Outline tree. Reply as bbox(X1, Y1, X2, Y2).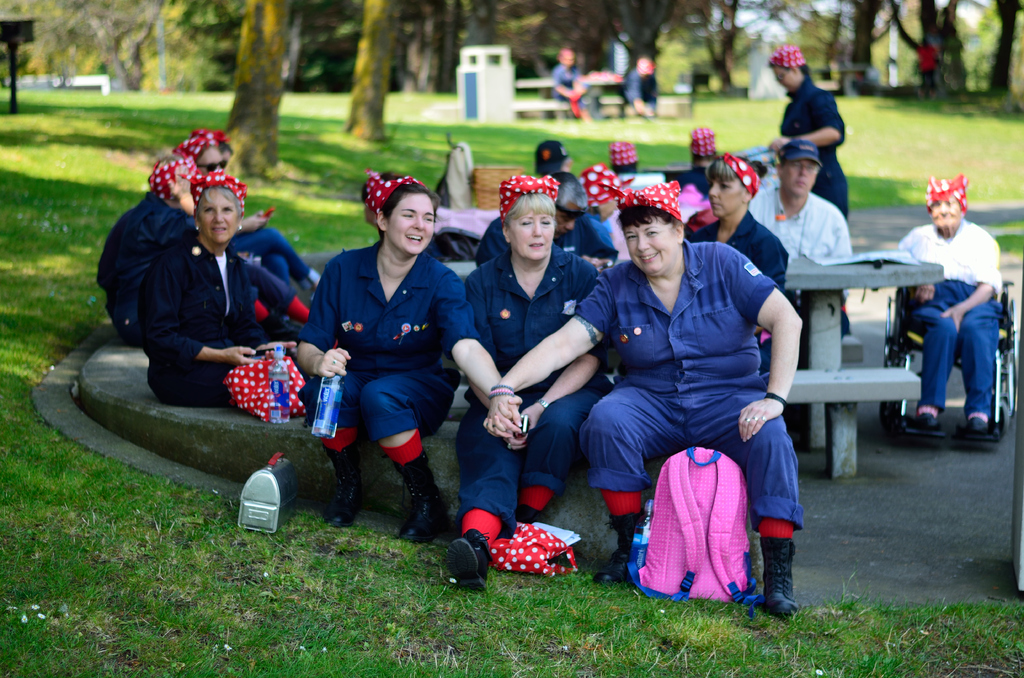
bbox(224, 0, 283, 184).
